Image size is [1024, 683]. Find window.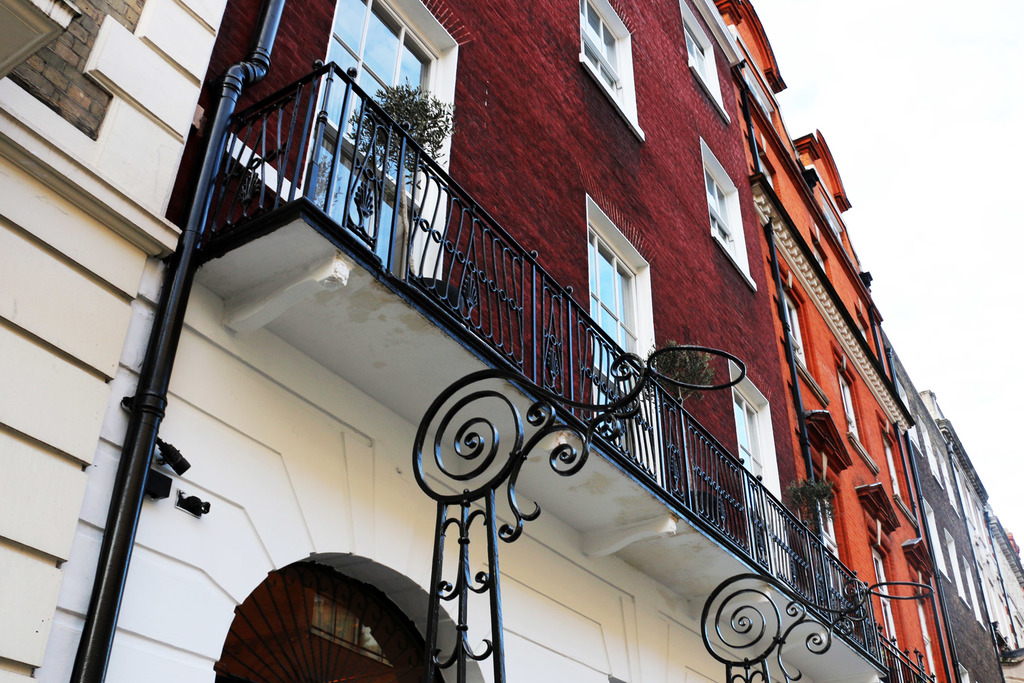
[589,177,669,493].
